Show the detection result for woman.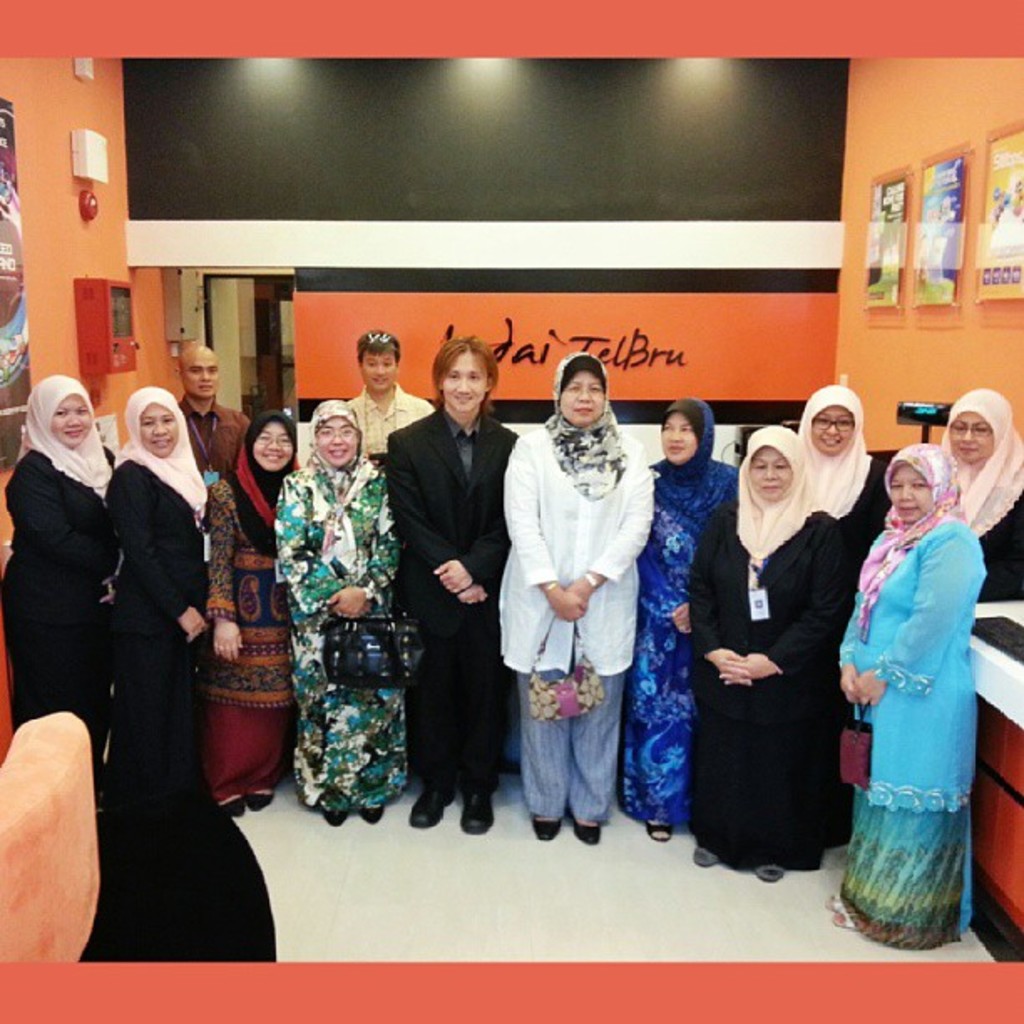
(x1=0, y1=366, x2=125, y2=740).
